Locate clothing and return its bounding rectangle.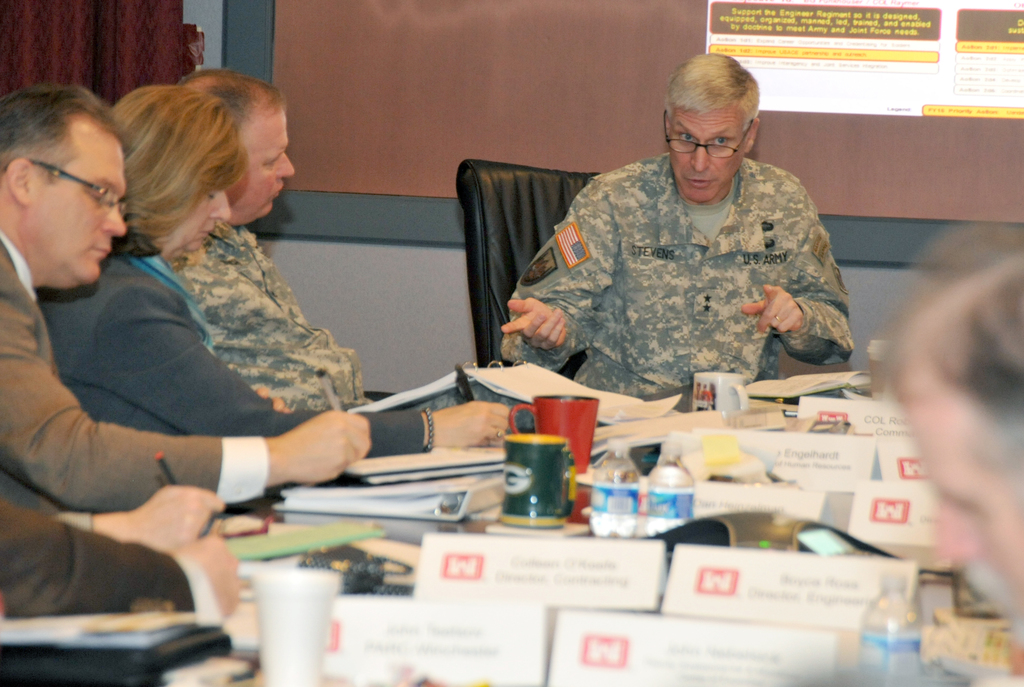
(left=44, top=243, right=428, bottom=460).
